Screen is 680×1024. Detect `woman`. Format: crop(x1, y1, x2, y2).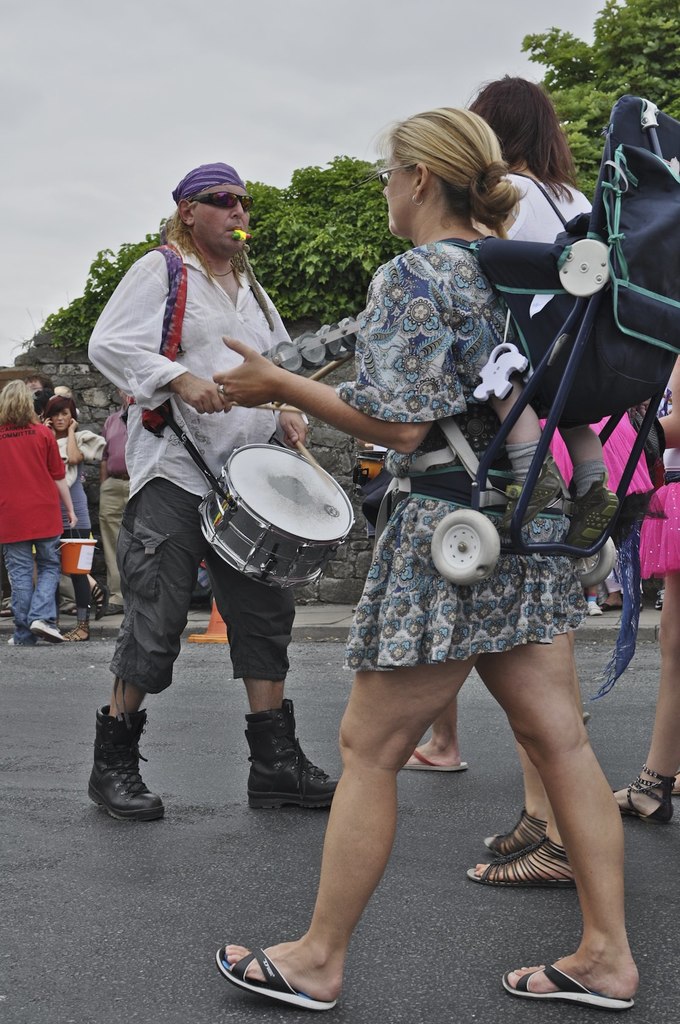
crop(0, 379, 59, 646).
